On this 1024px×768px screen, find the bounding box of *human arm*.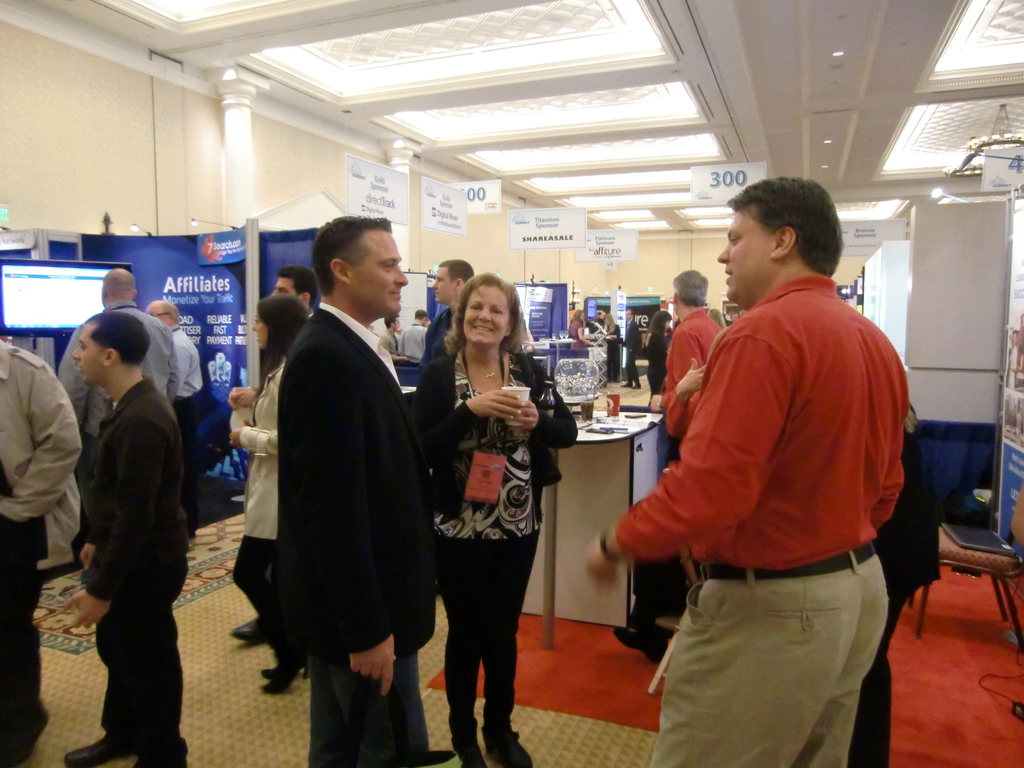
Bounding box: 222 403 314 461.
